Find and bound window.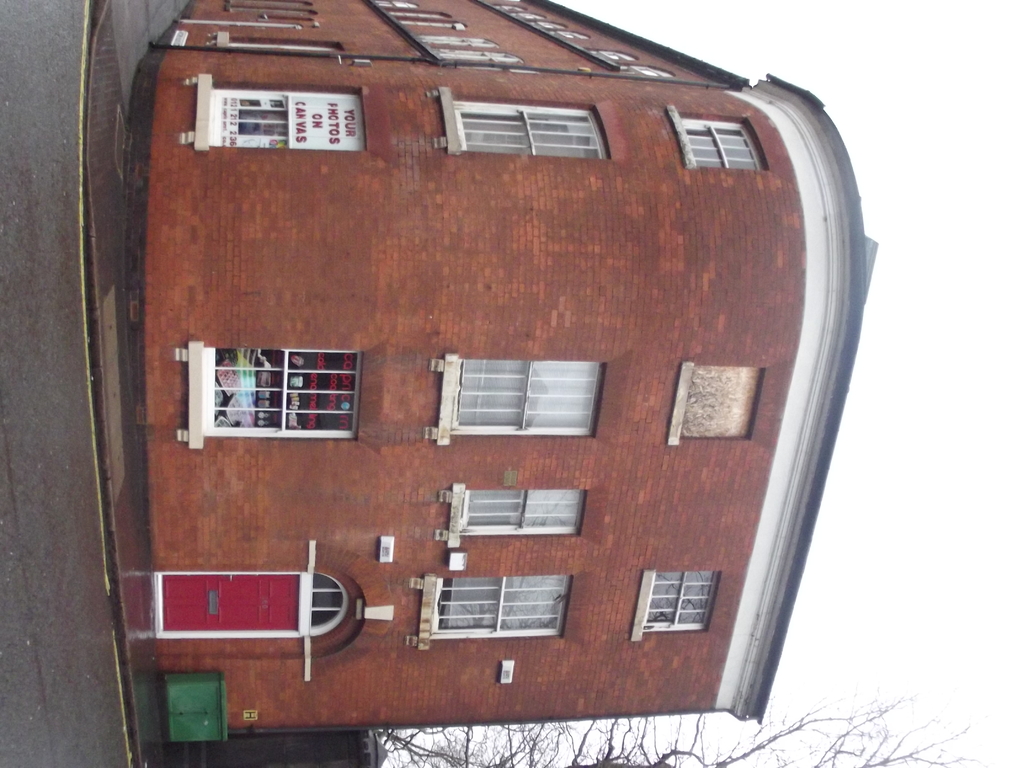
Bound: rect(451, 357, 608, 436).
